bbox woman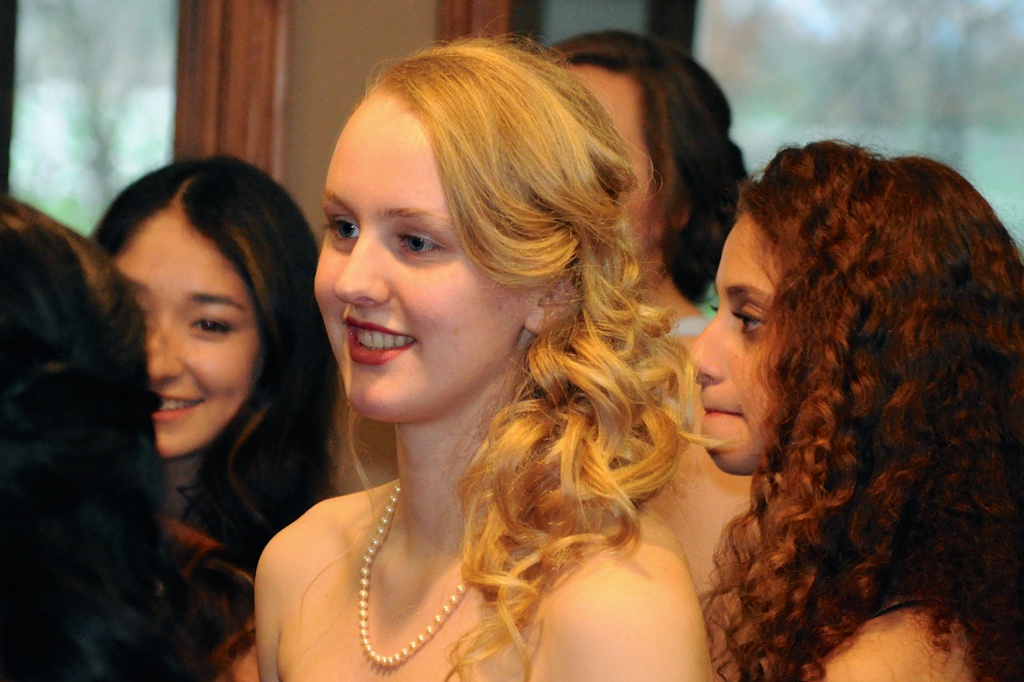
rect(56, 127, 413, 681)
